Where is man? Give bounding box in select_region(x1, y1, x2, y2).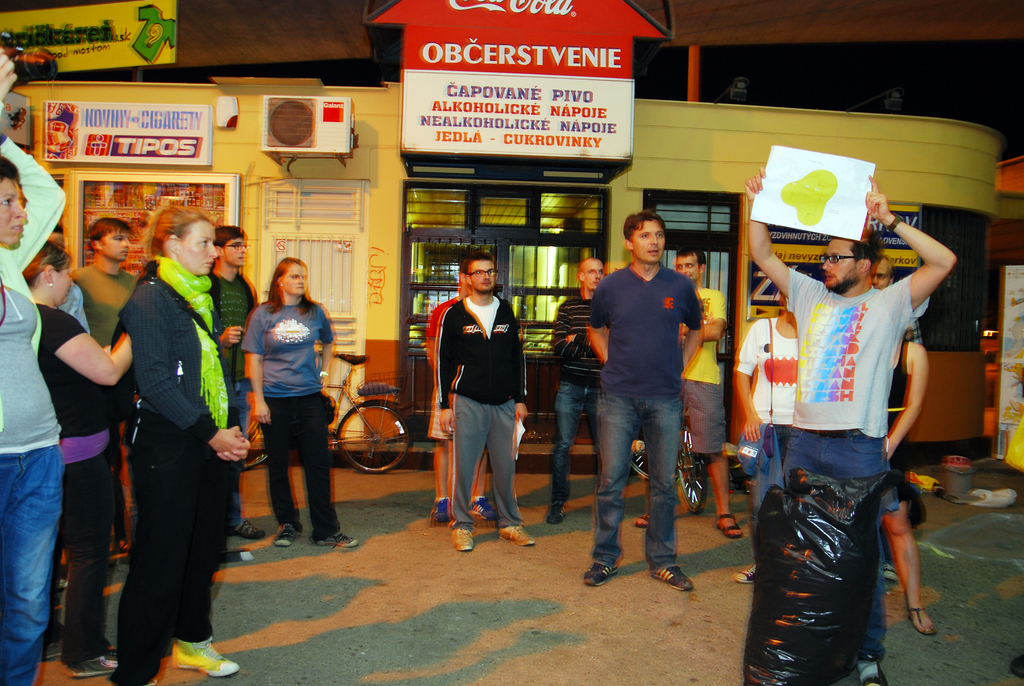
select_region(204, 217, 268, 547).
